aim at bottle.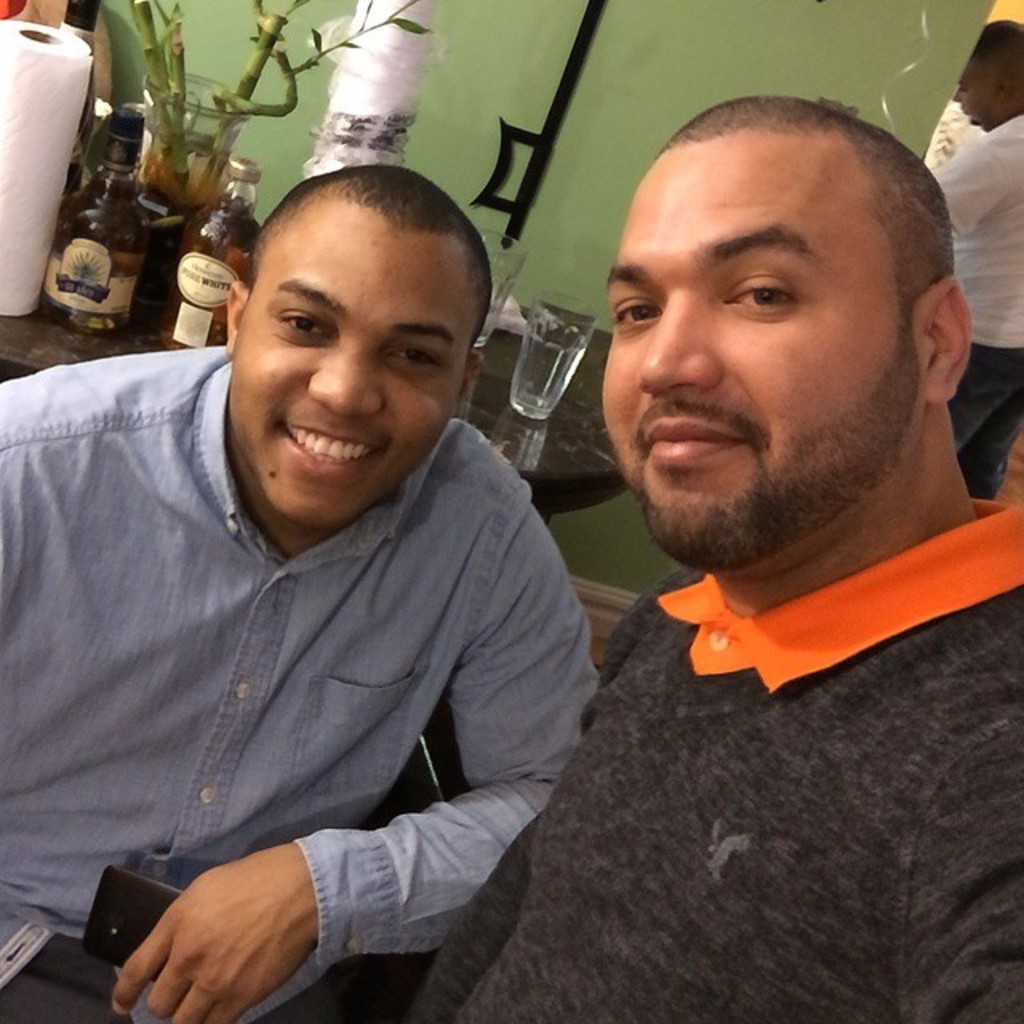
Aimed at box=[37, 106, 144, 342].
